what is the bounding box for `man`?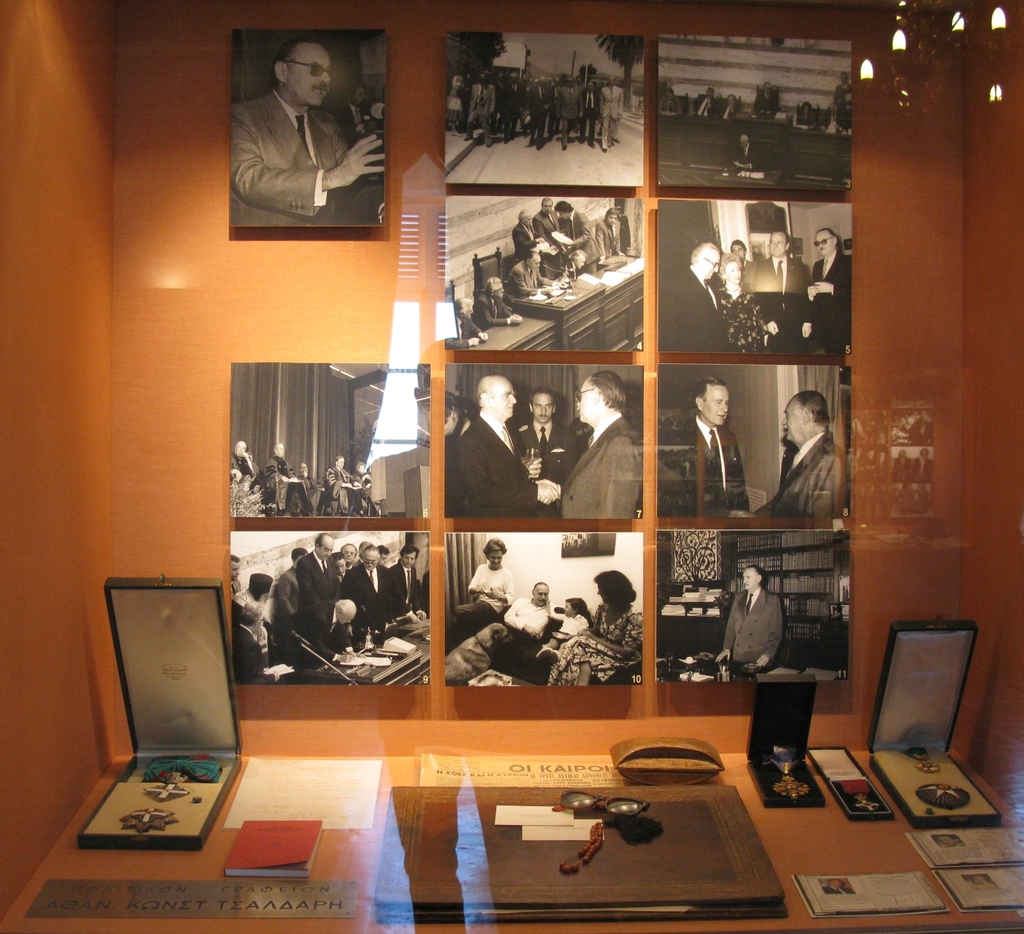
bbox(339, 544, 359, 569).
